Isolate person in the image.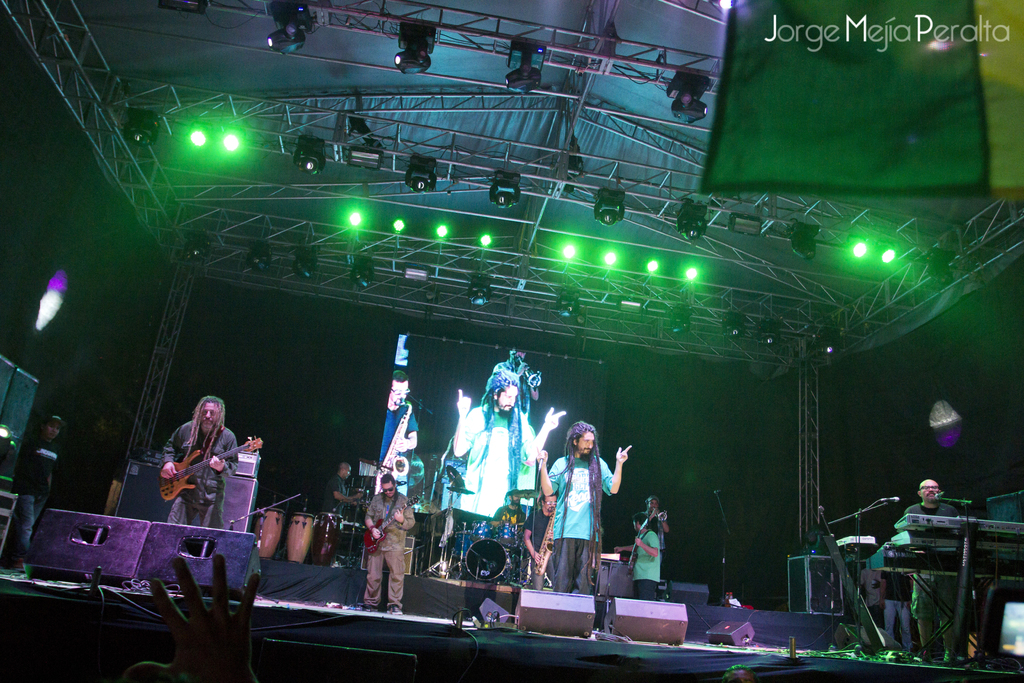
Isolated region: BBox(897, 475, 966, 662).
